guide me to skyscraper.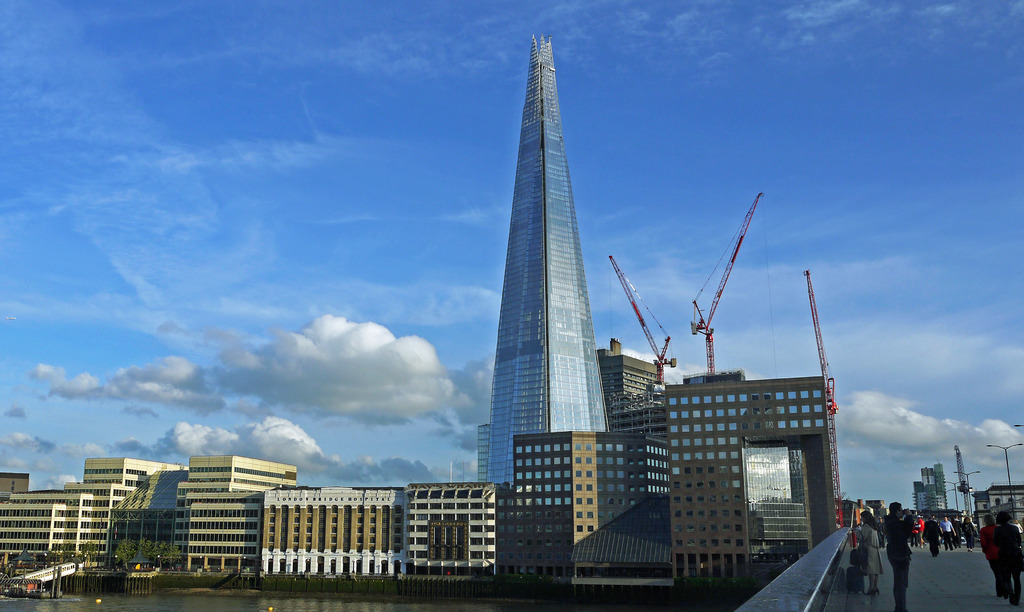
Guidance: left=0, top=456, right=200, bottom=579.
